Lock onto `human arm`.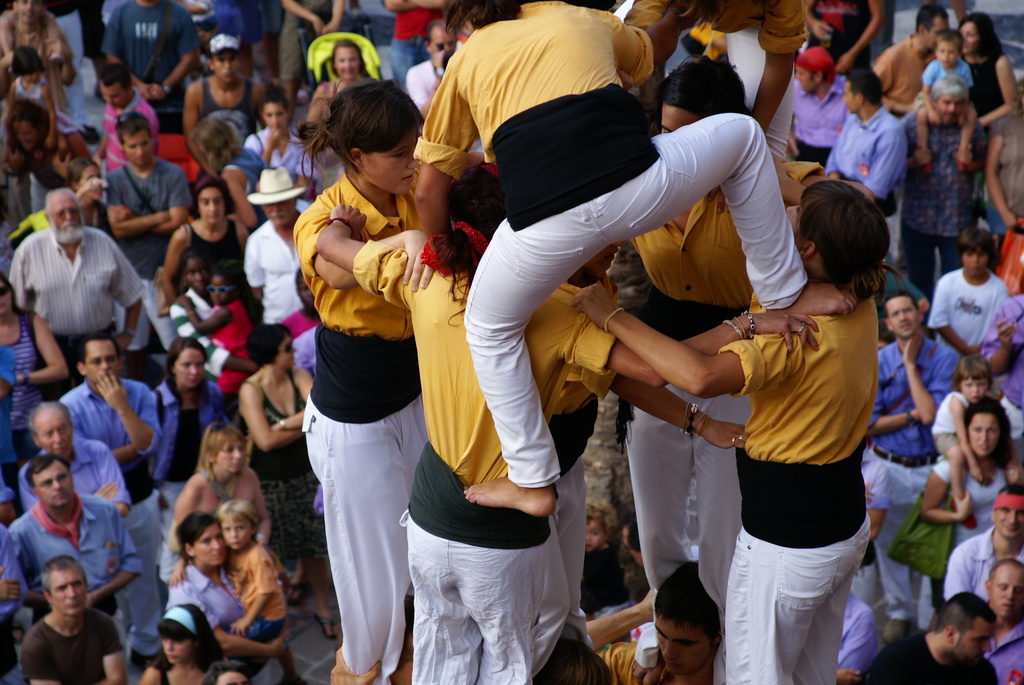
Locked: [836,124,904,207].
